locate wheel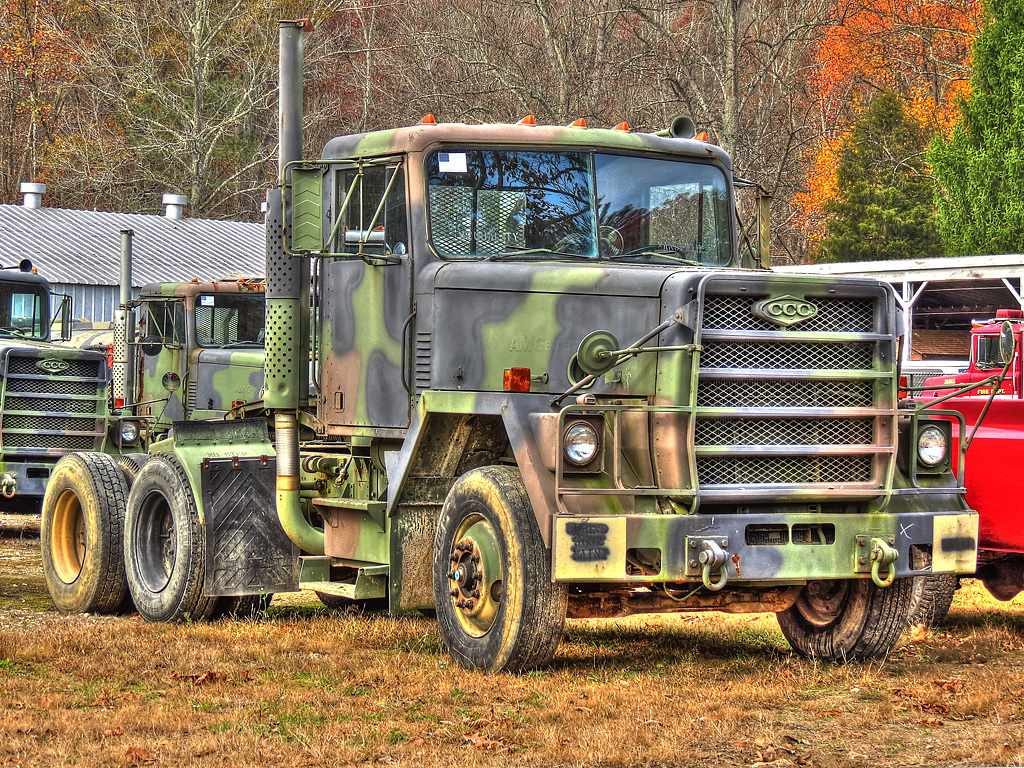
left=424, top=489, right=557, bottom=663
